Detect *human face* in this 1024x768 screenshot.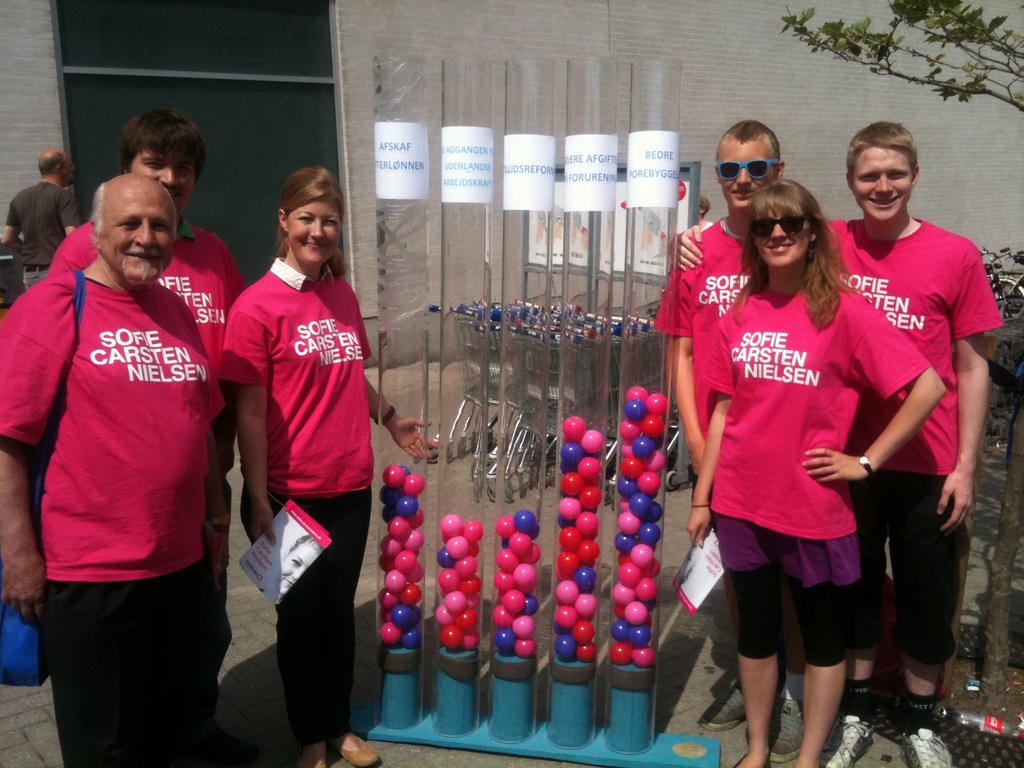
Detection: x1=132 y1=144 x2=192 y2=205.
